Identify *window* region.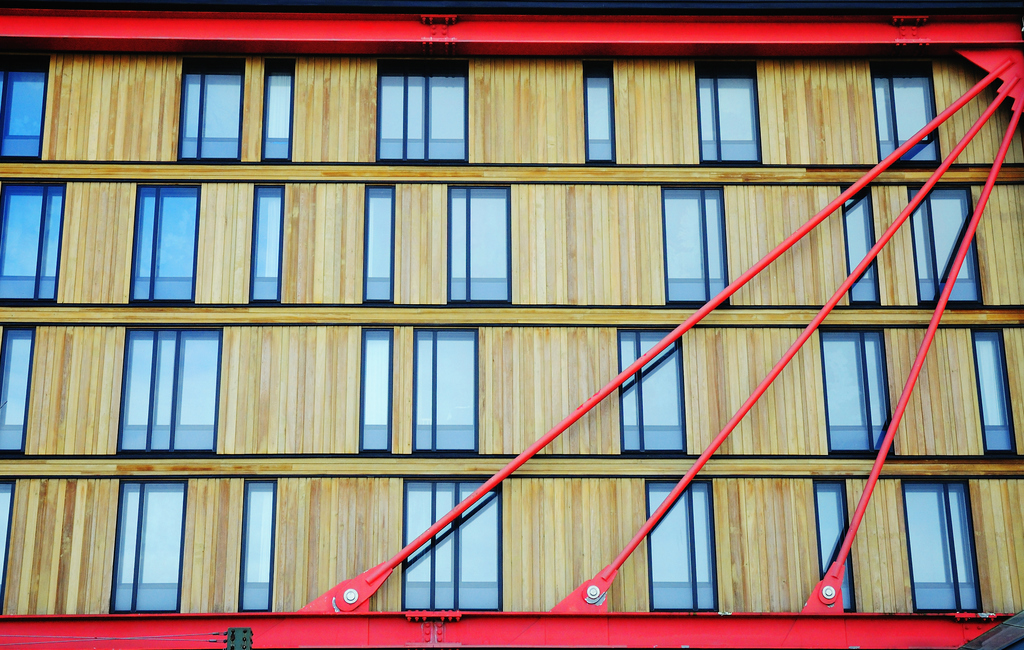
Region: bbox=[0, 476, 13, 603].
